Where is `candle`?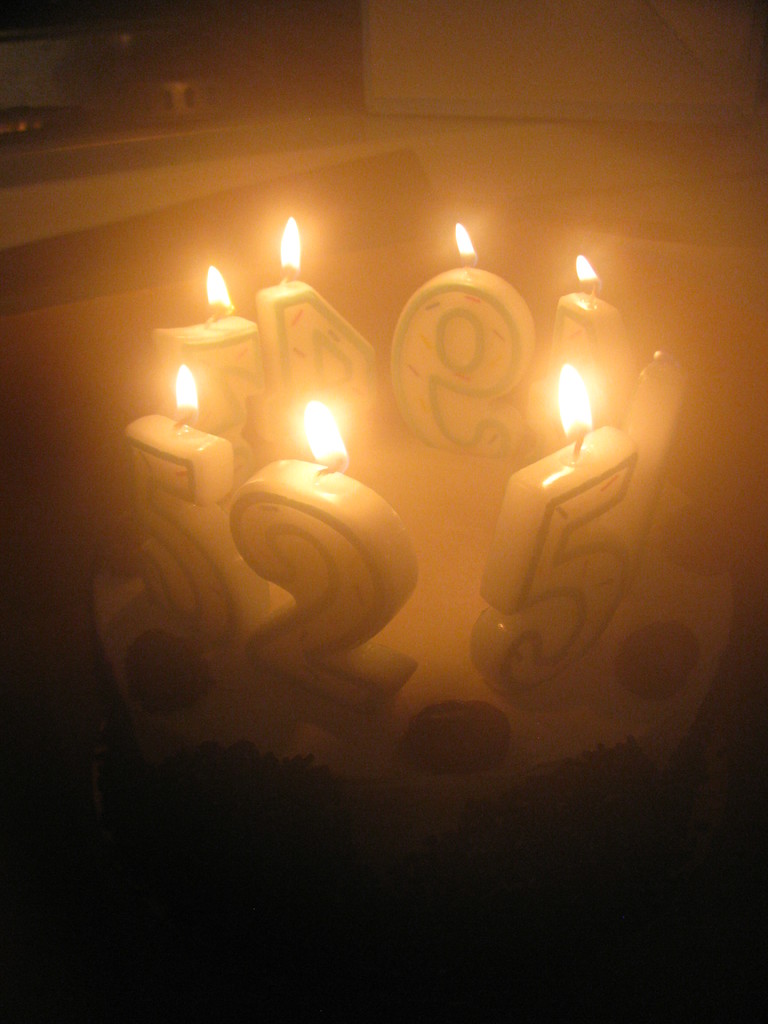
BBox(391, 213, 532, 463).
